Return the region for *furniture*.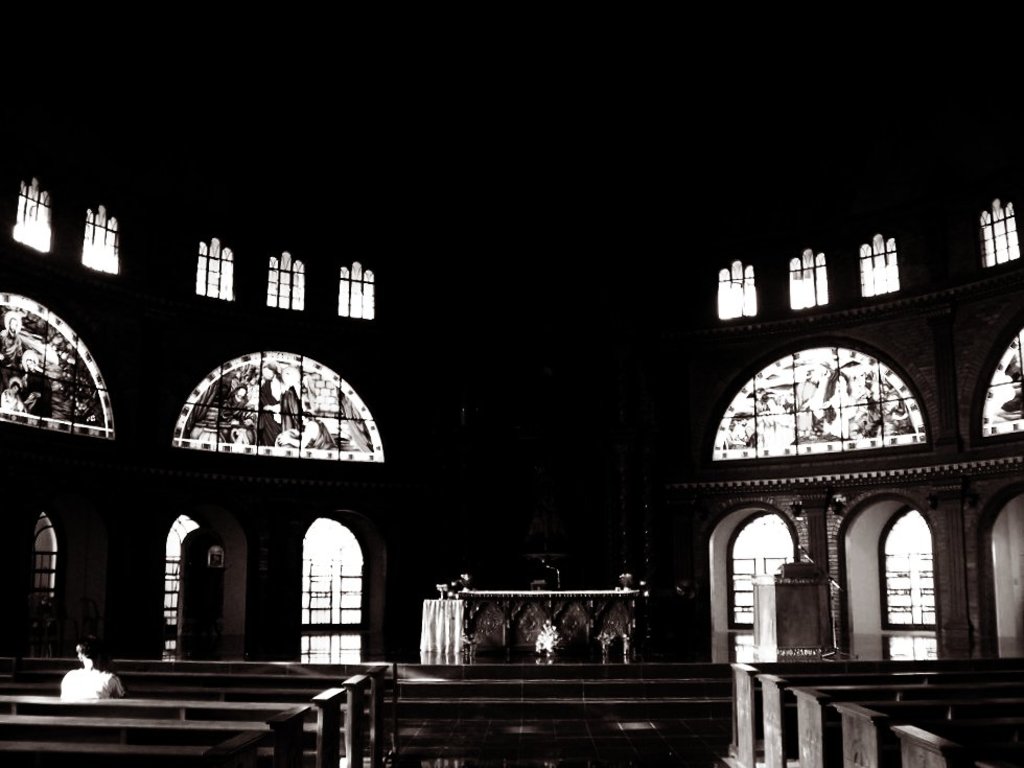
left=419, top=589, right=637, bottom=665.
